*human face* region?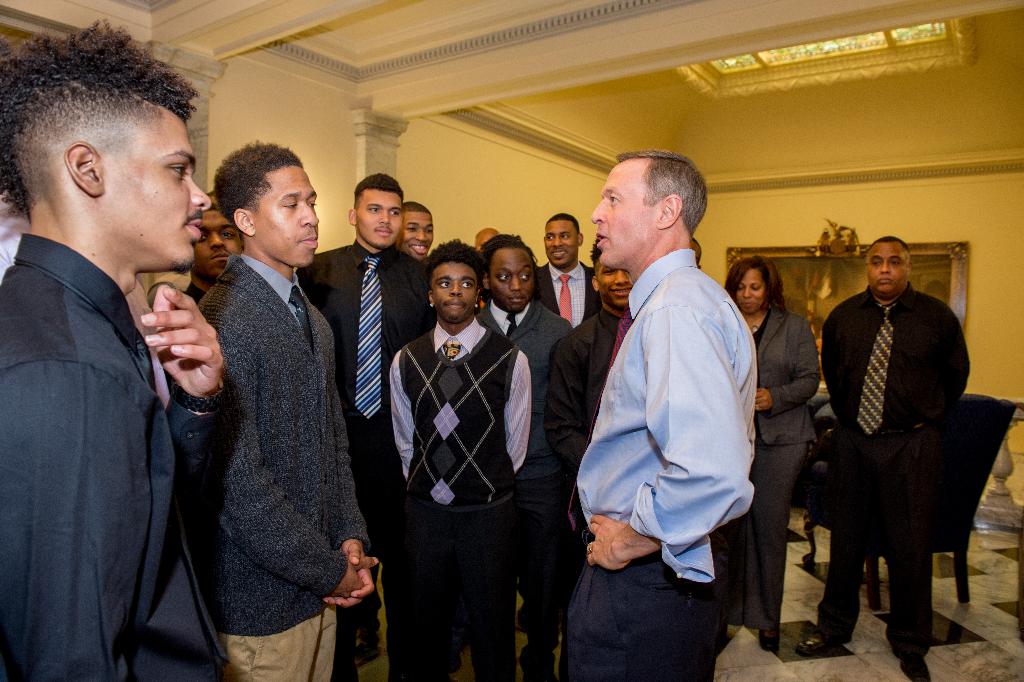
box=[604, 257, 634, 307]
